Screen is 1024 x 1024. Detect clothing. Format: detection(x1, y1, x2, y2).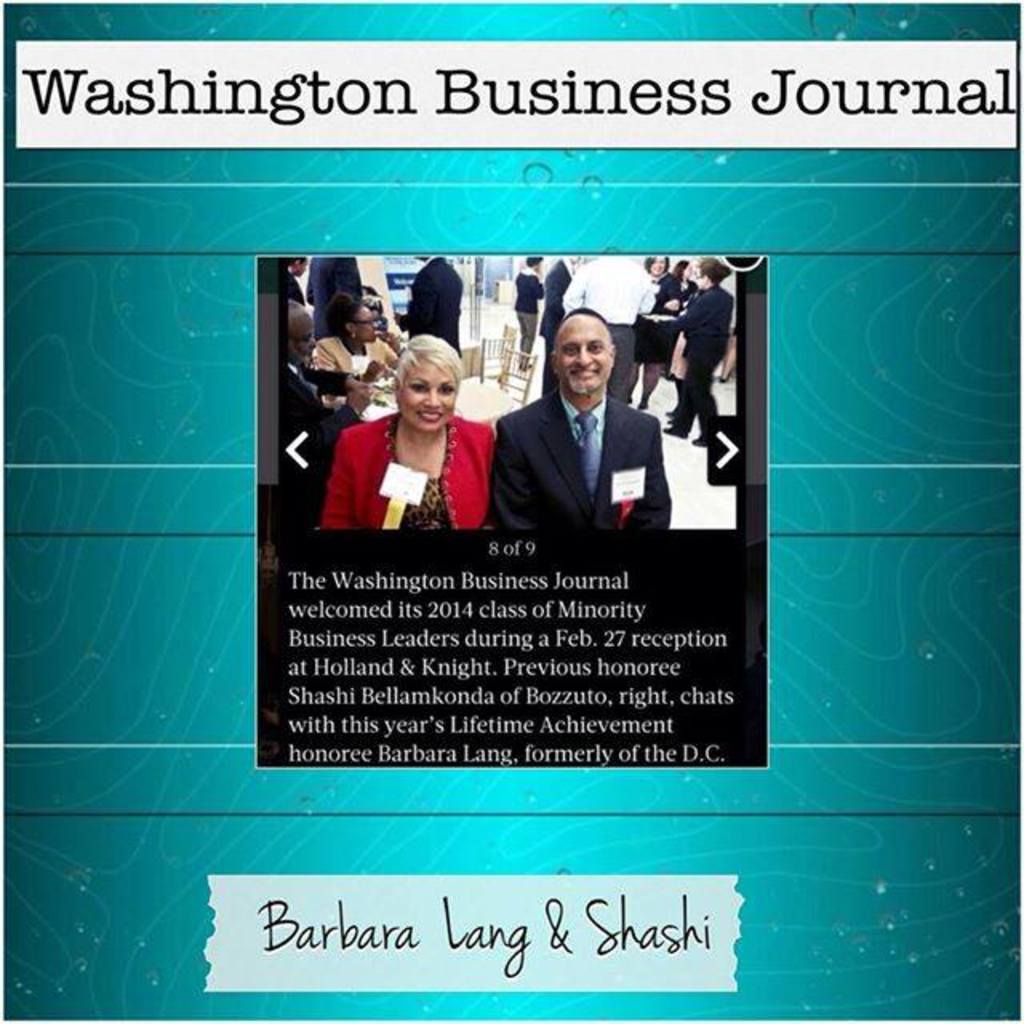
detection(408, 258, 462, 357).
